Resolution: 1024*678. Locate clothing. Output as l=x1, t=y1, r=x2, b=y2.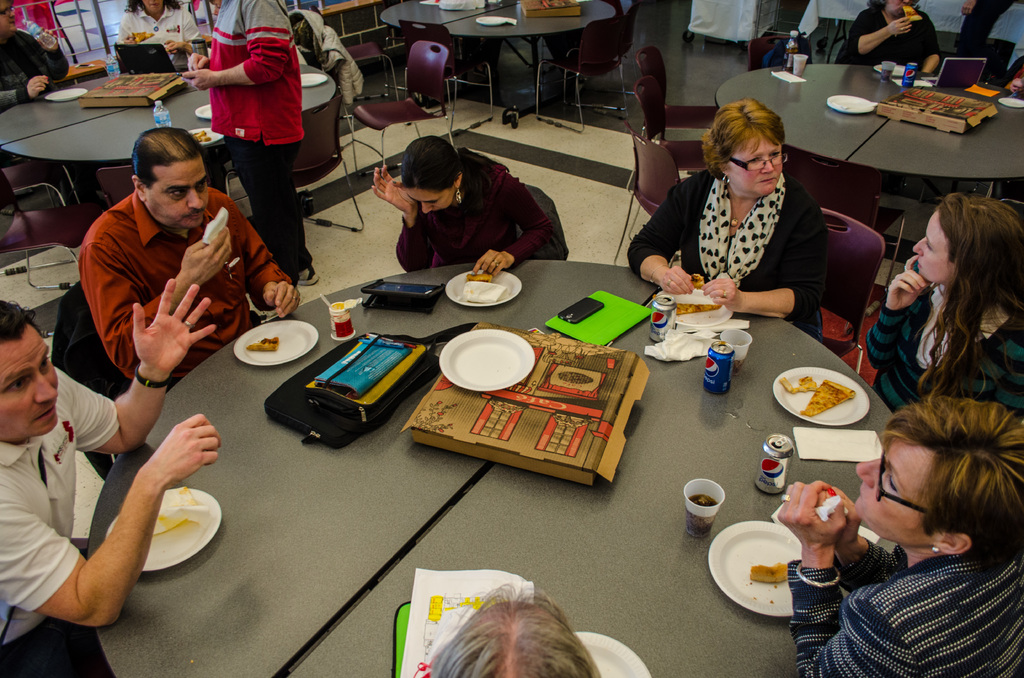
l=390, t=150, r=567, b=277.
